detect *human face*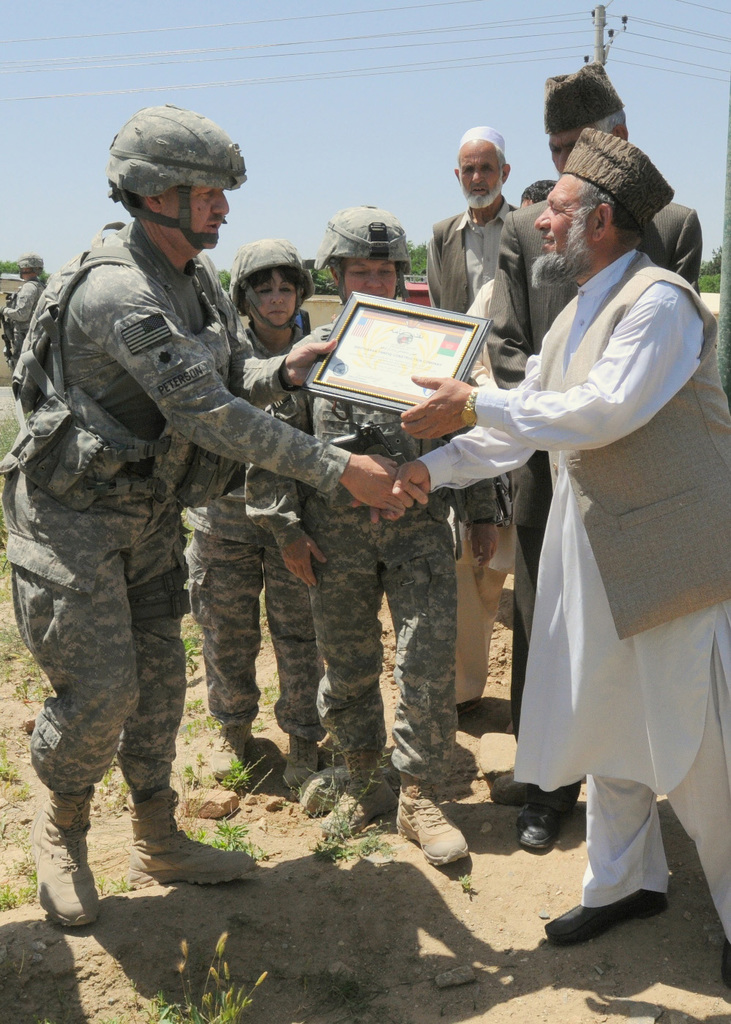
l=167, t=192, r=222, b=250
